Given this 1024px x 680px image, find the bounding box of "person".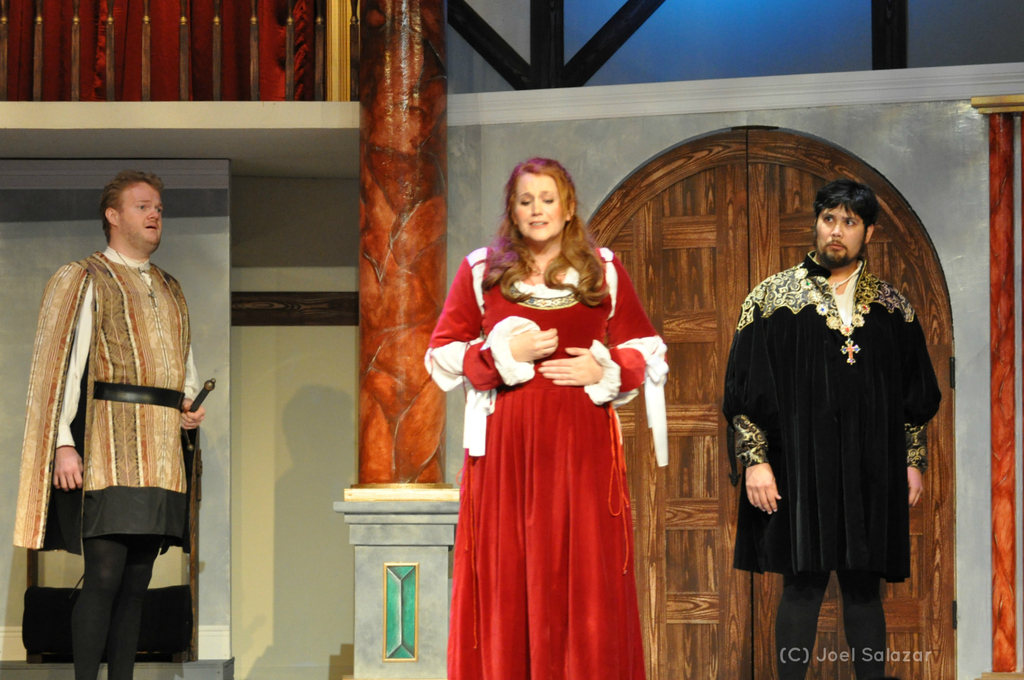
select_region(8, 171, 209, 679).
